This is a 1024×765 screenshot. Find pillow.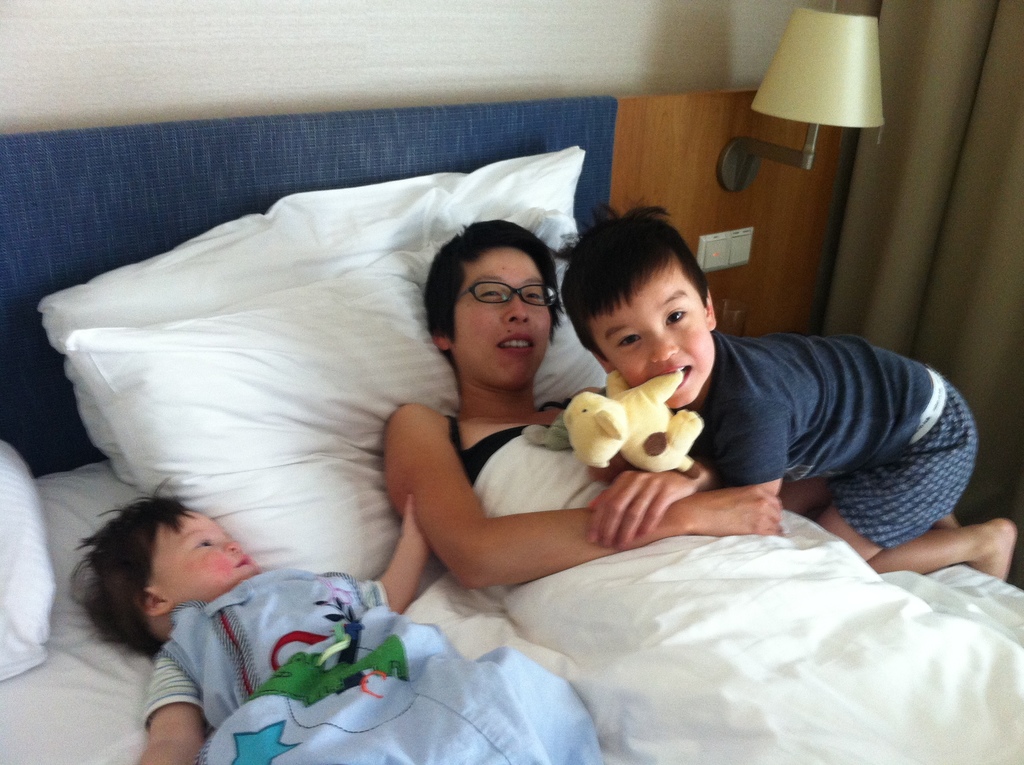
Bounding box: 58,240,652,583.
